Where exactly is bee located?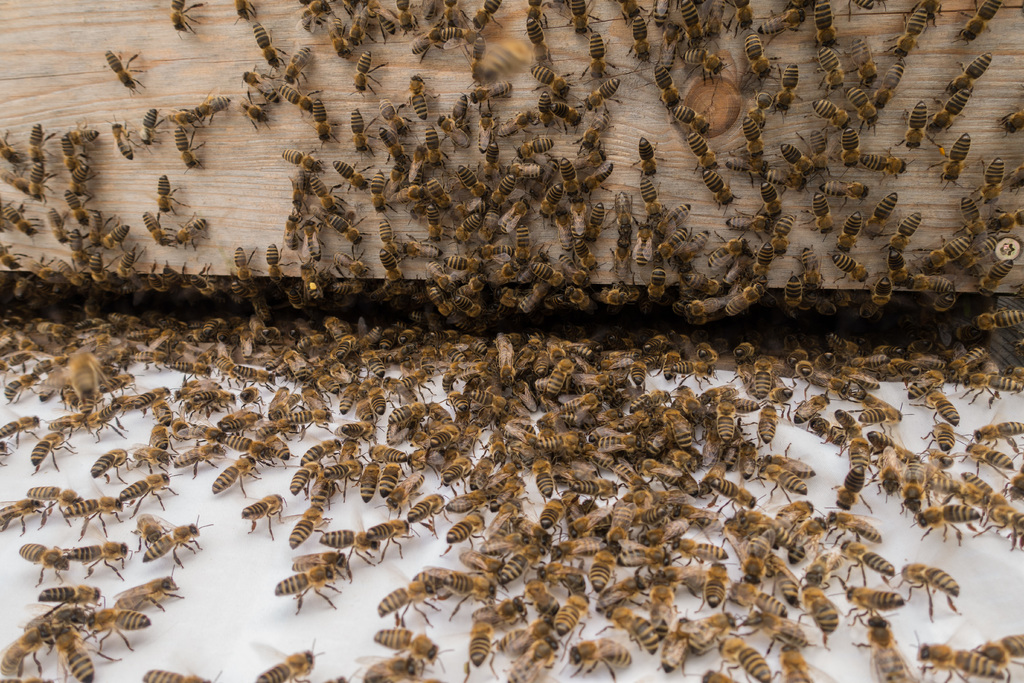
Its bounding box is [171, 443, 227, 481].
